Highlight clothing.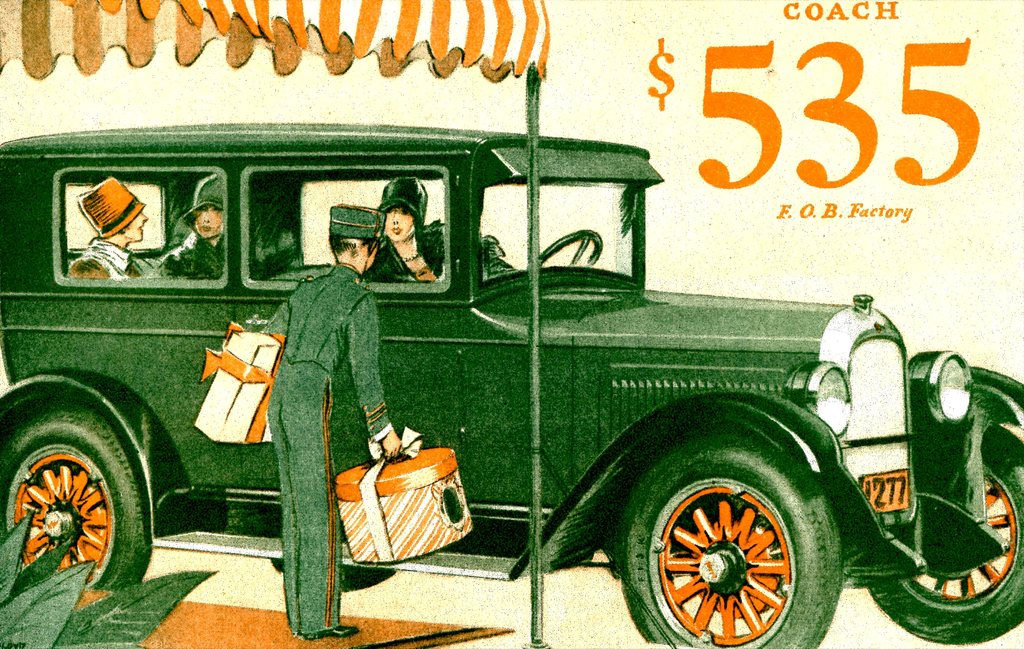
Highlighted region: <region>243, 199, 409, 573</region>.
